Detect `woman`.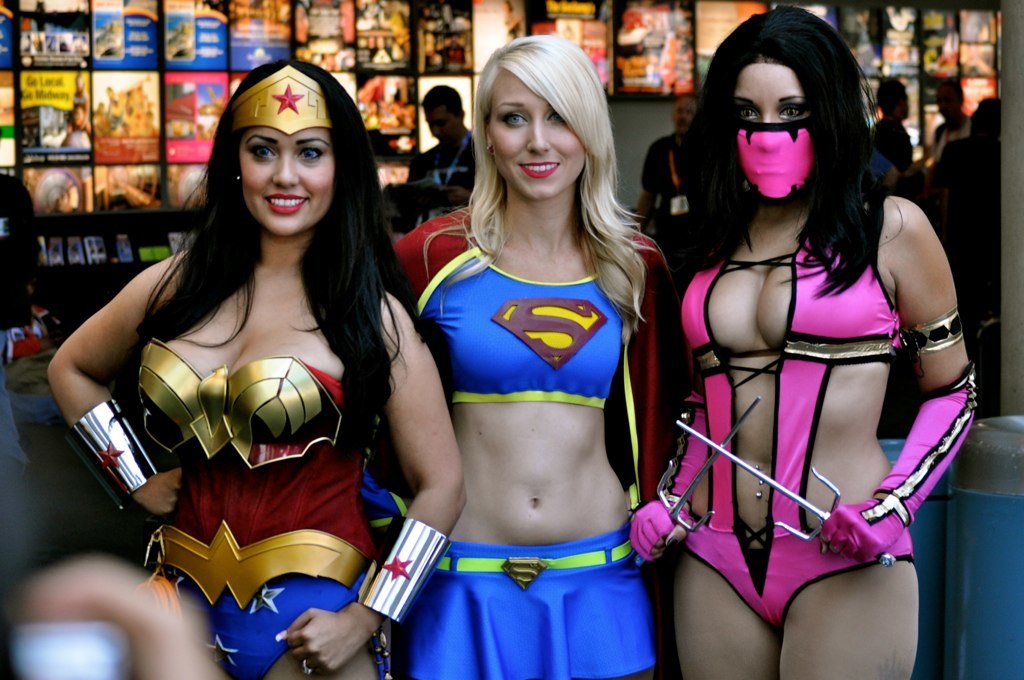
Detected at <bbox>642, 4, 982, 679</bbox>.
